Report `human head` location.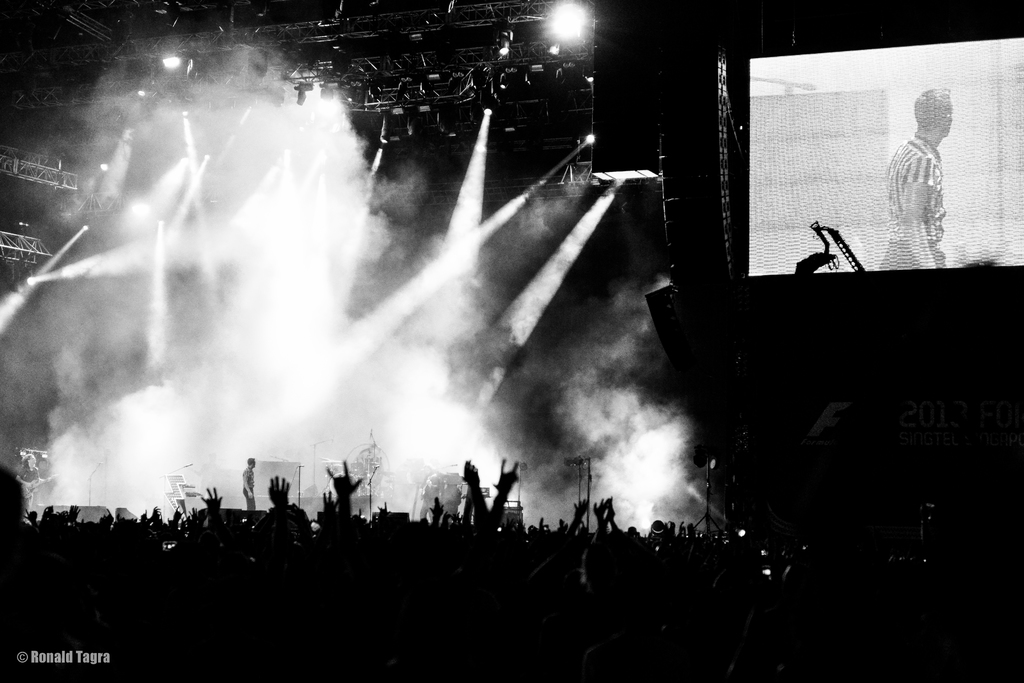
Report: BBox(913, 91, 954, 138).
